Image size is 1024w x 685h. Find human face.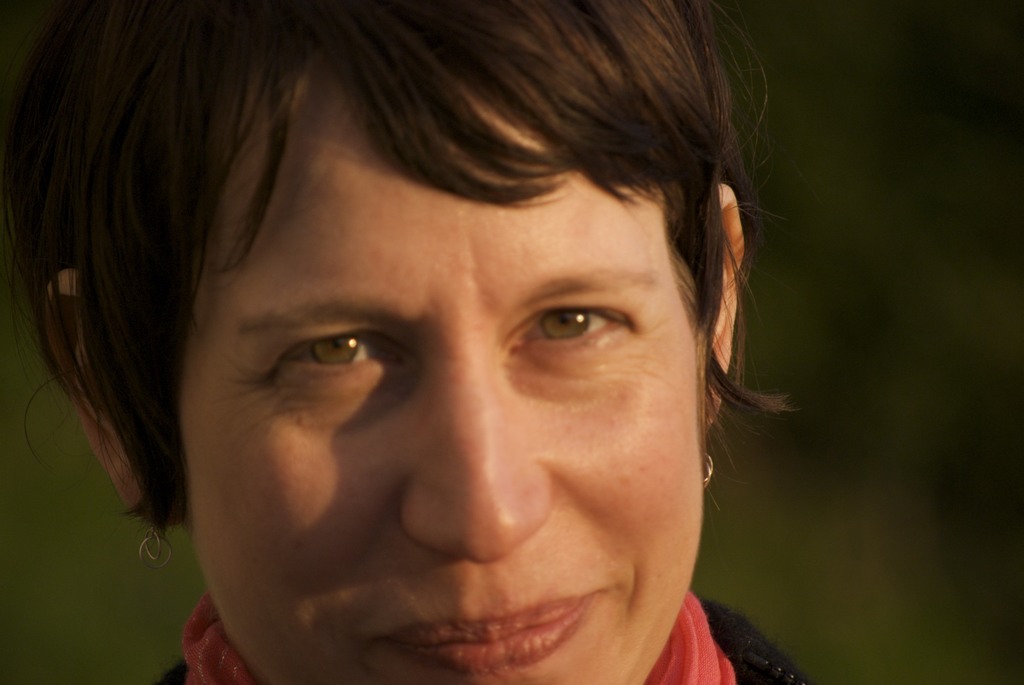
box=[176, 51, 703, 684].
